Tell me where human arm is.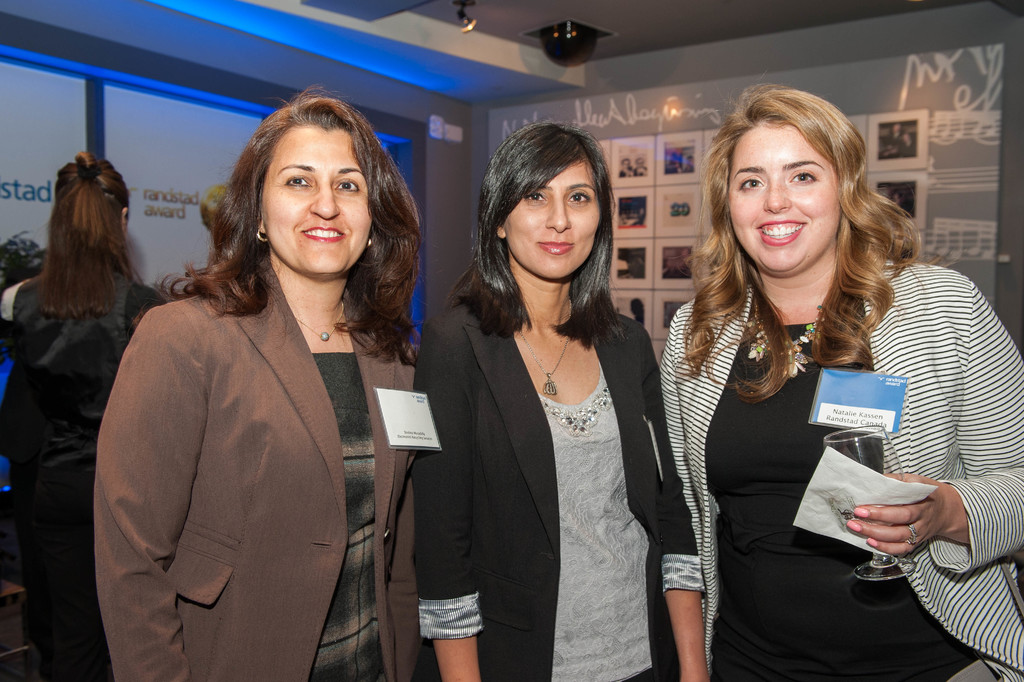
human arm is at box=[0, 285, 20, 360].
